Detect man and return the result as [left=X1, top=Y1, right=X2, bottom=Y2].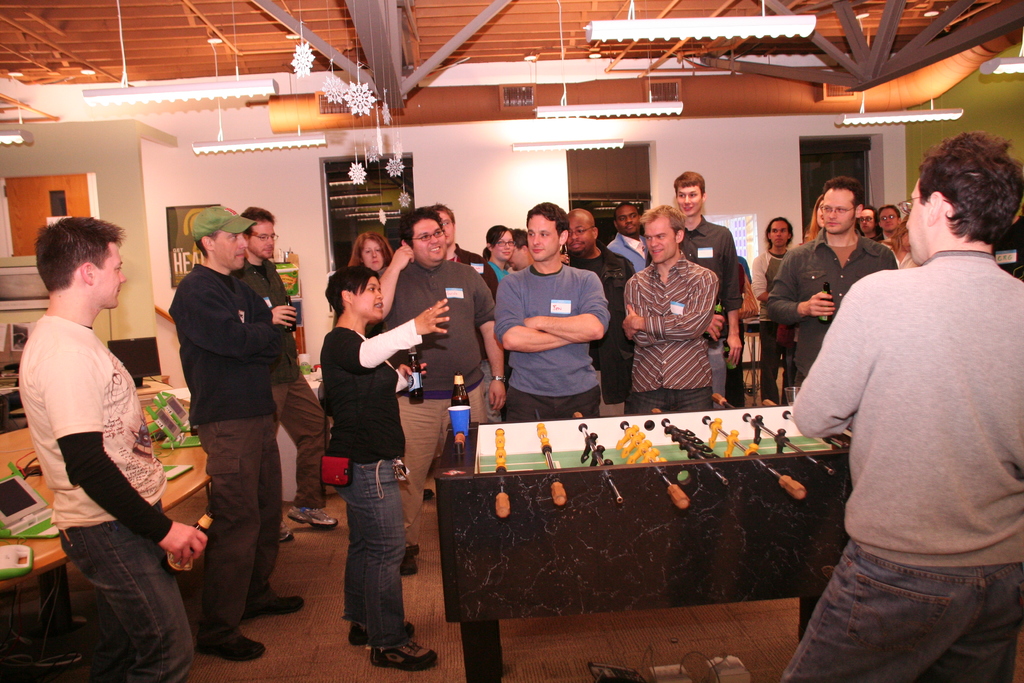
[left=228, top=208, right=341, bottom=546].
